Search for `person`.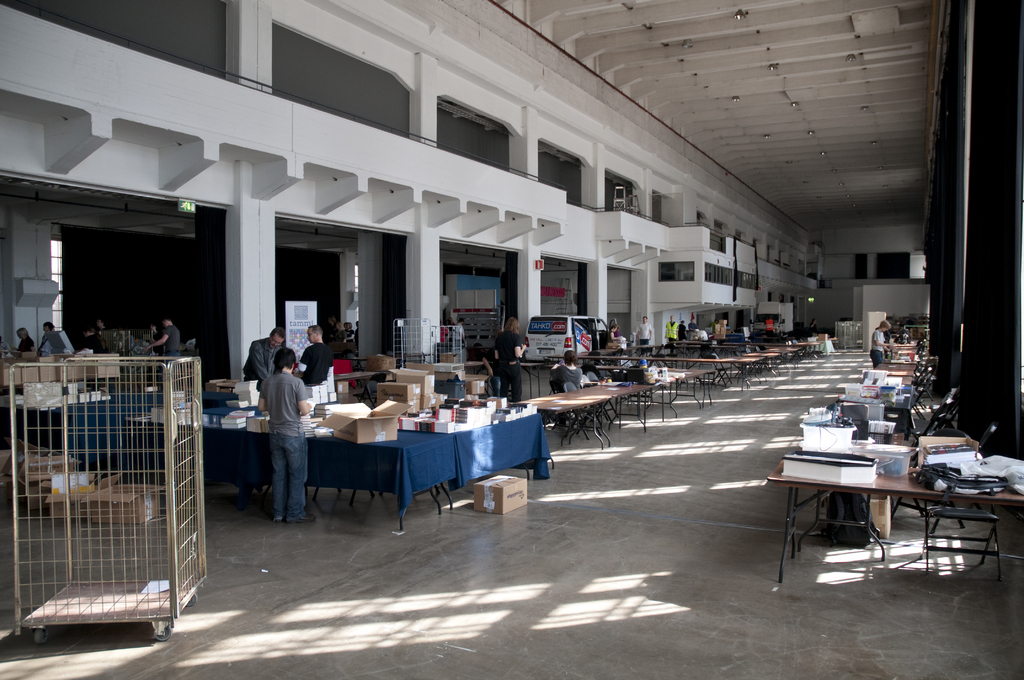
Found at 690,321,706,341.
